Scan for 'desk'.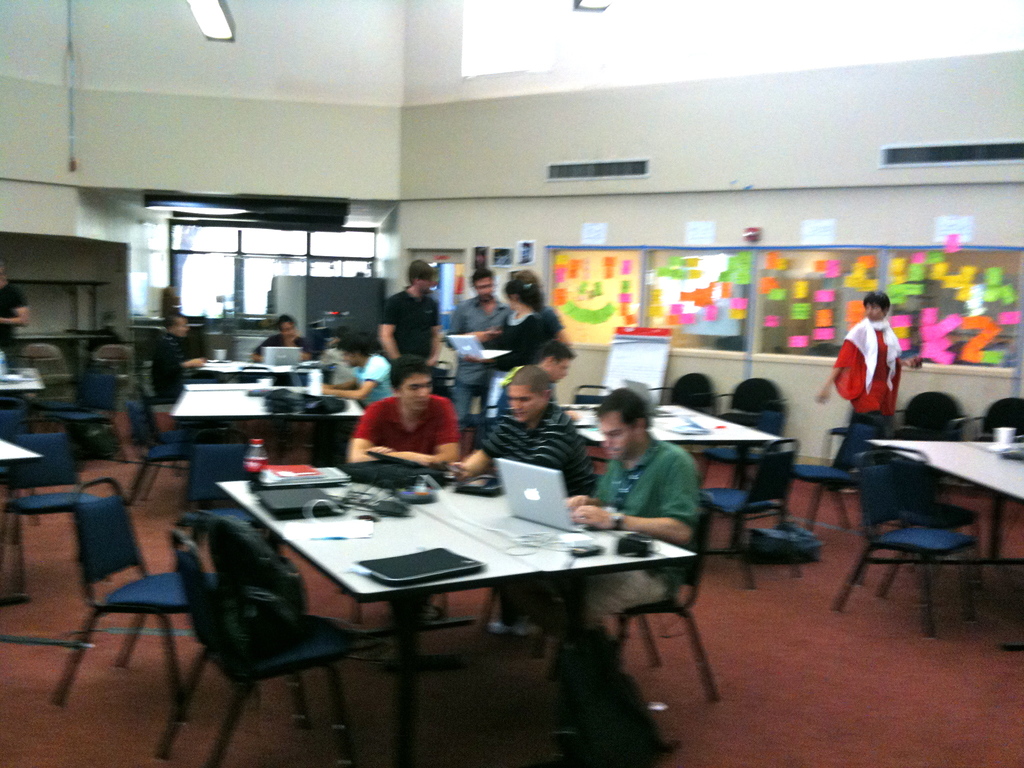
Scan result: left=212, top=470, right=700, bottom=767.
